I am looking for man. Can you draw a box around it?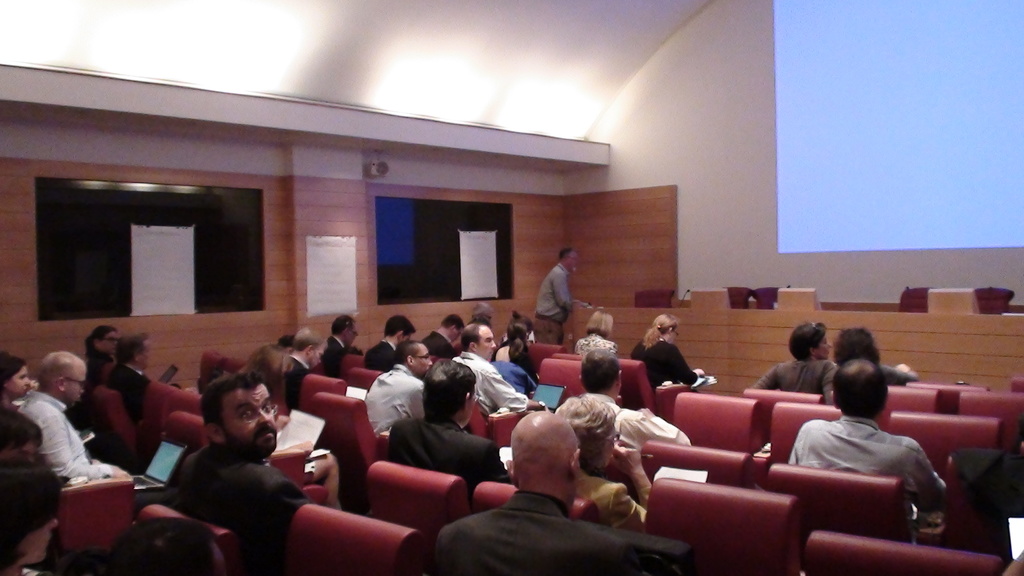
Sure, the bounding box is (x1=19, y1=346, x2=133, y2=484).
